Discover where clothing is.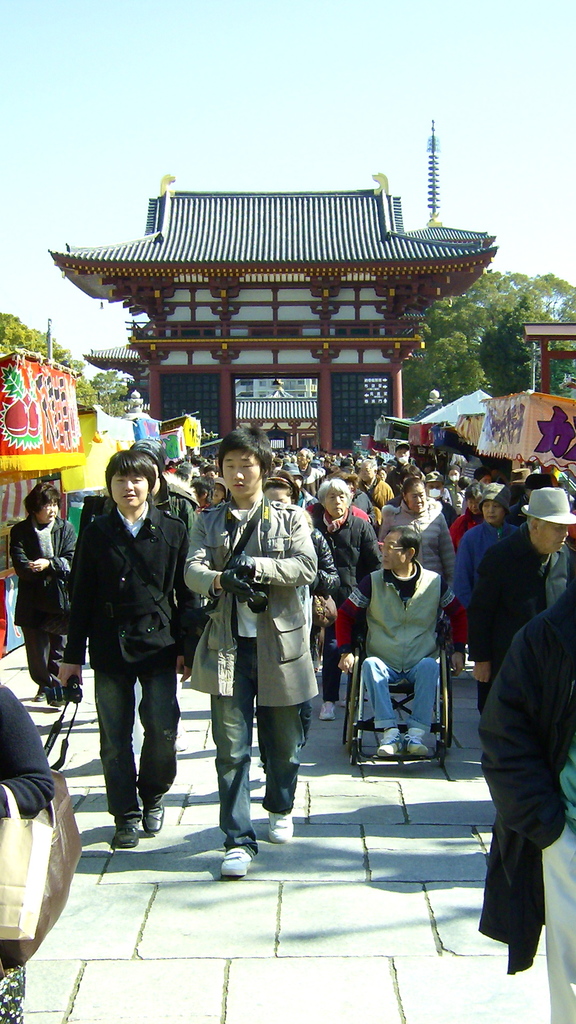
Discovered at 9/514/79/685.
